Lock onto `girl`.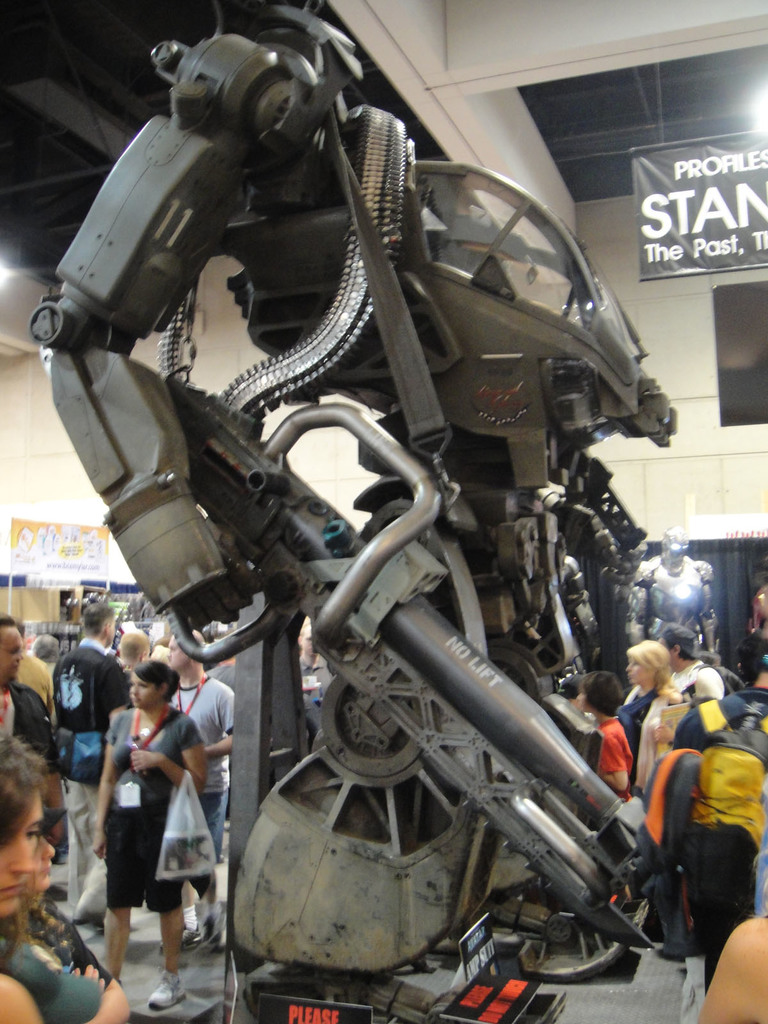
Locked: bbox(0, 734, 134, 1023).
